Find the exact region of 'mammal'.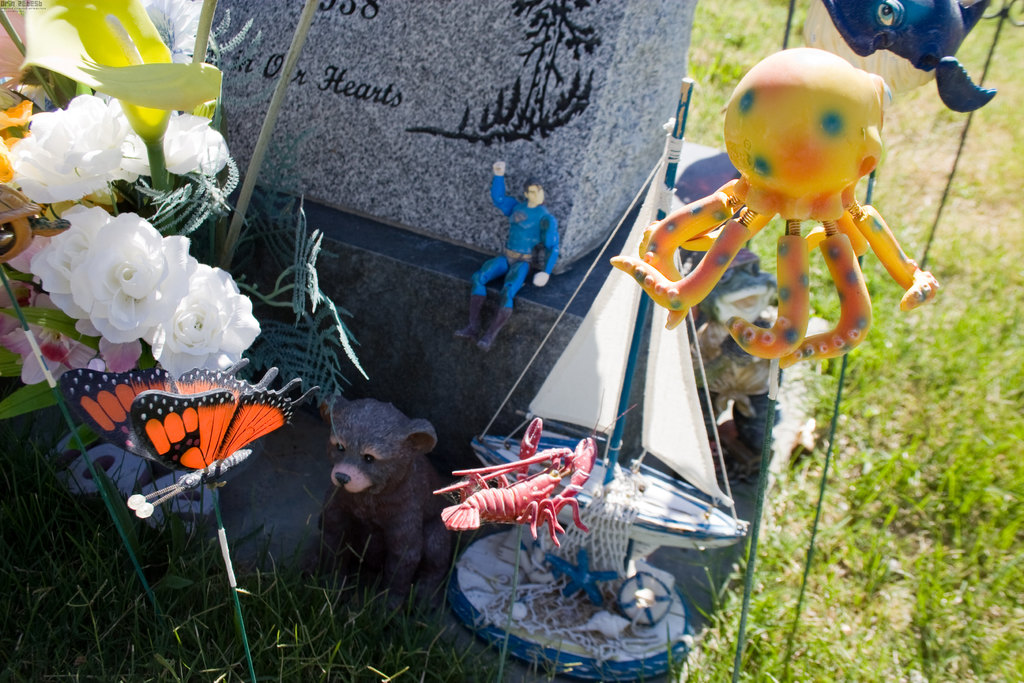
Exact region: BBox(470, 156, 573, 357).
